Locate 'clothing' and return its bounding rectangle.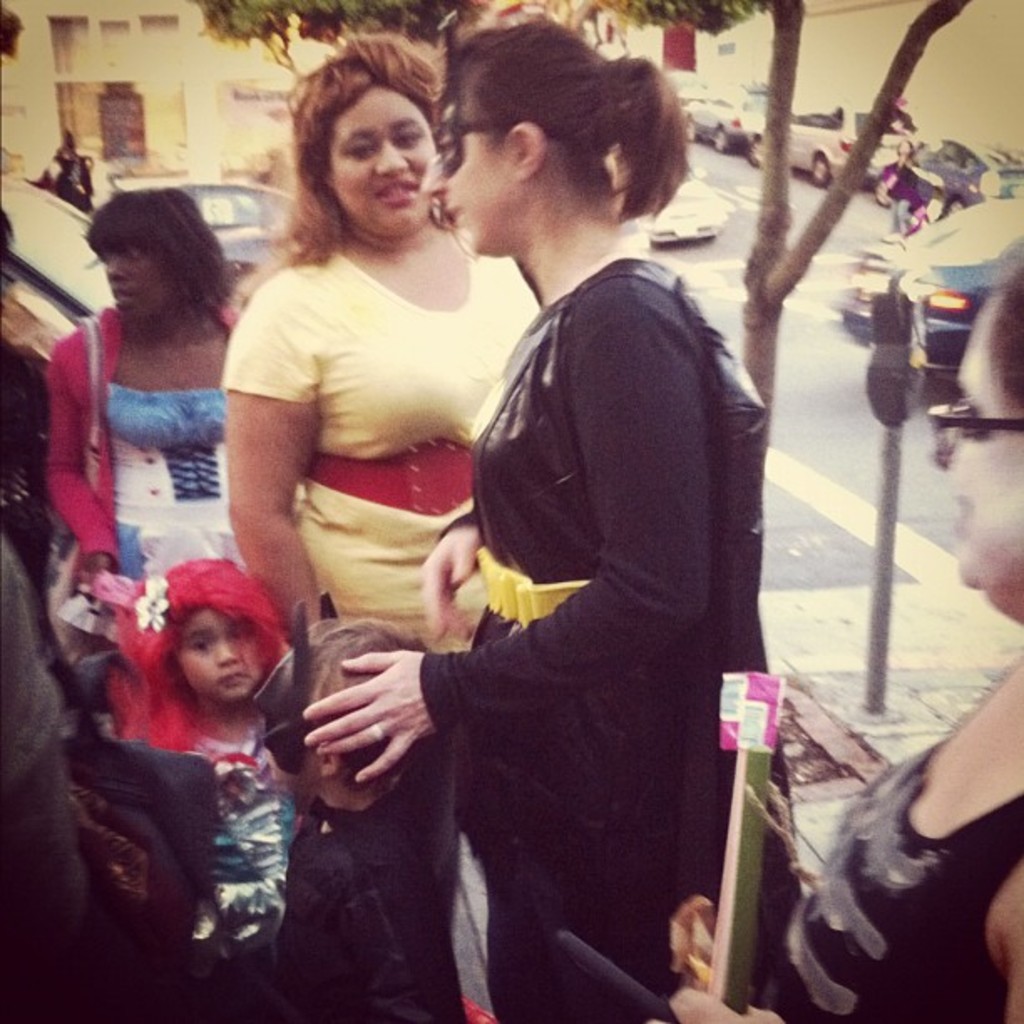
region(0, 320, 54, 567).
